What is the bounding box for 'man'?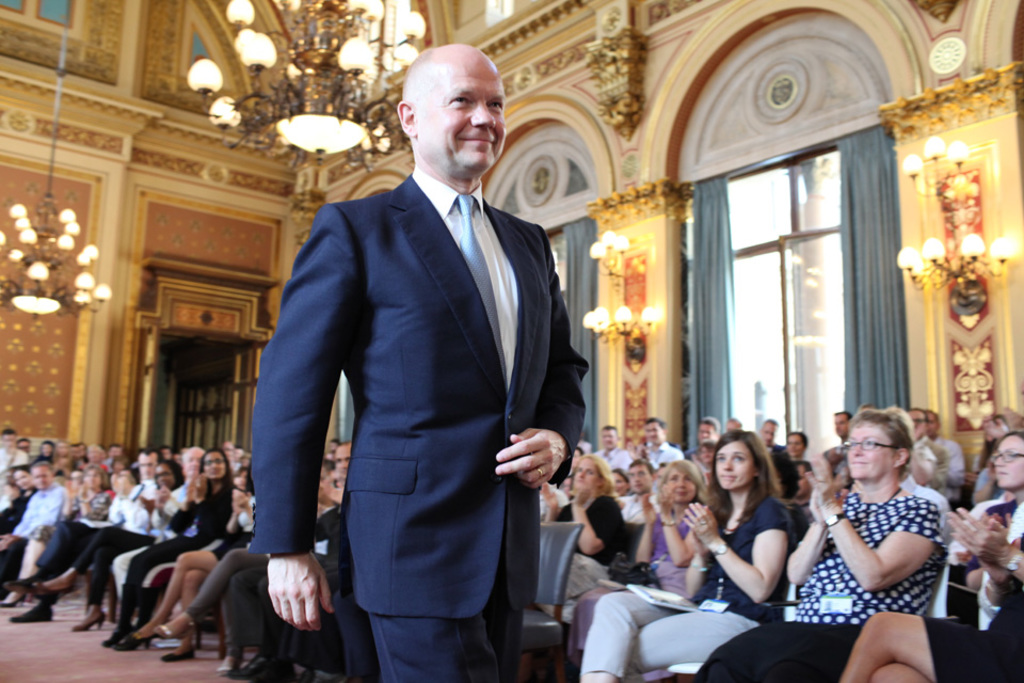
box=[759, 420, 790, 457].
